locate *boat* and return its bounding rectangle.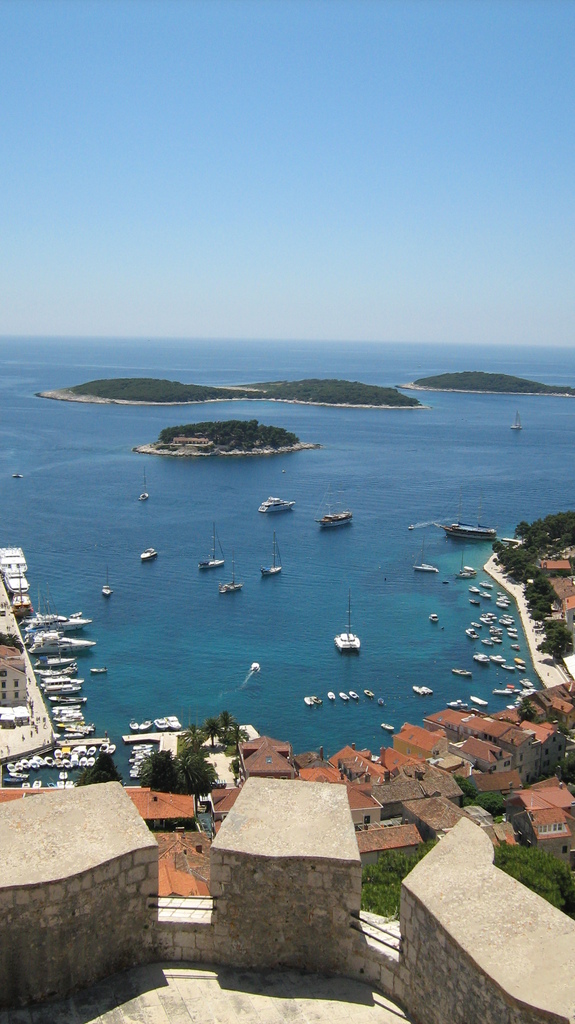
box=[413, 559, 439, 573].
